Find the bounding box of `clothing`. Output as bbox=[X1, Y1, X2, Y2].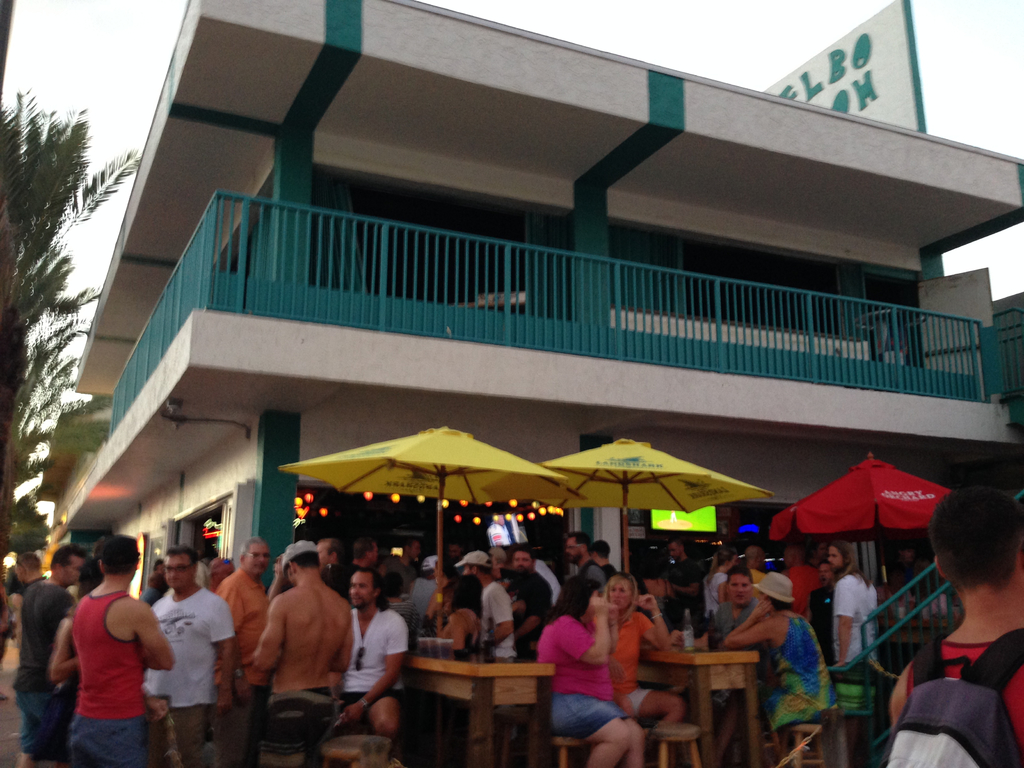
bbox=[358, 597, 401, 715].
